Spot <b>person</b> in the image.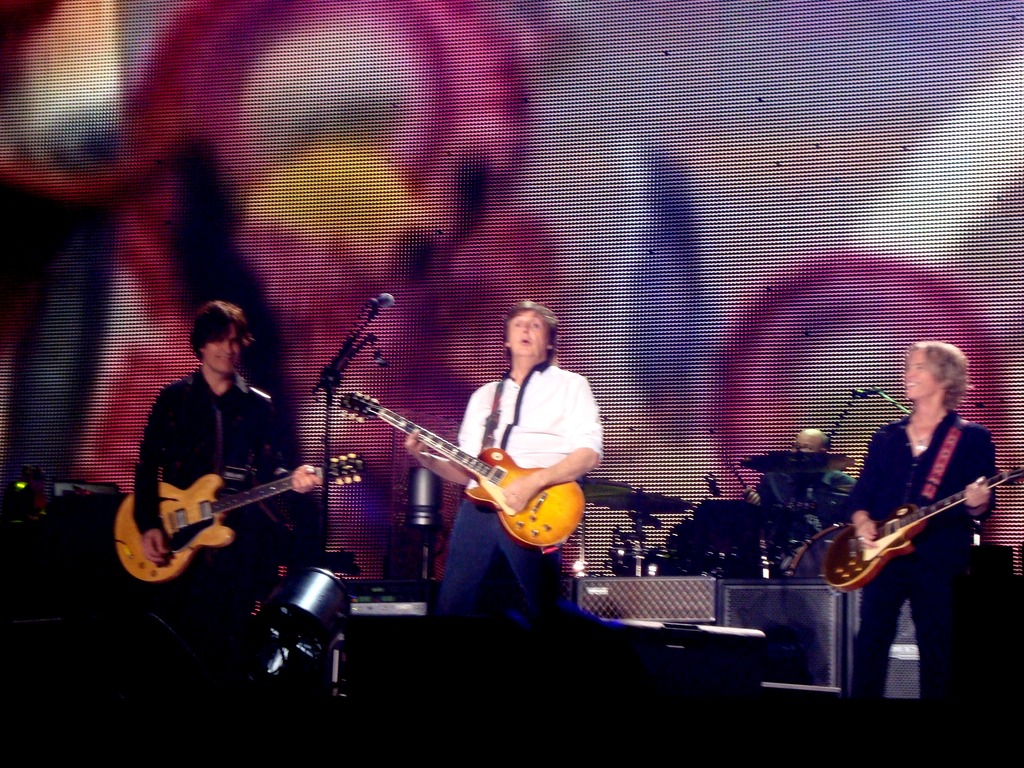
<b>person</b> found at 395 301 608 623.
